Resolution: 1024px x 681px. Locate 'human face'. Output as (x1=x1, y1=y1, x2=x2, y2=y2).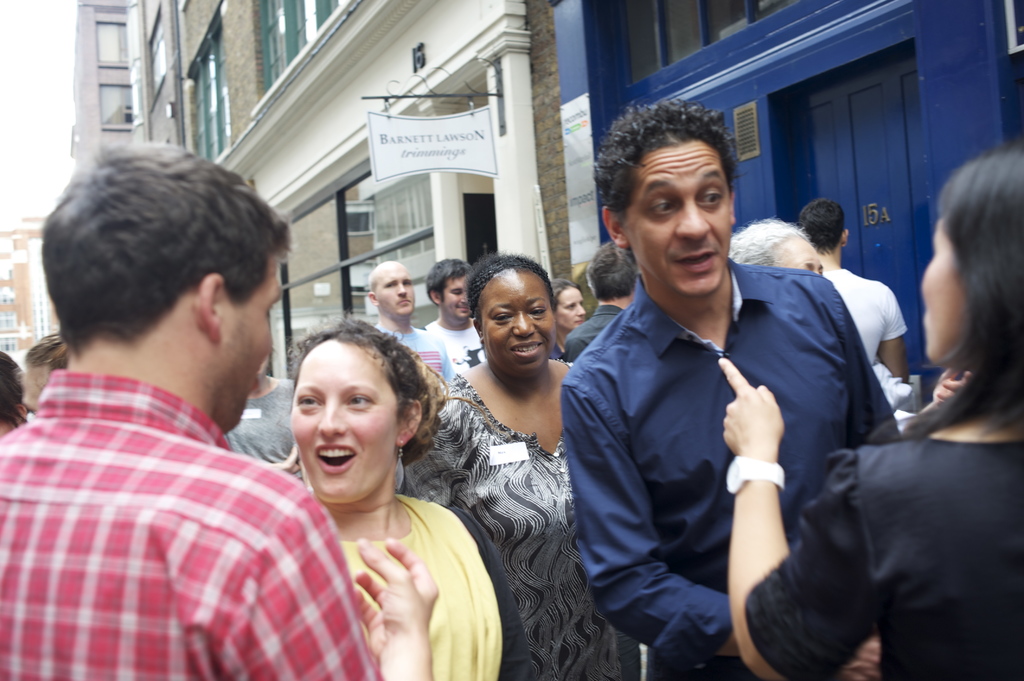
(x1=482, y1=268, x2=556, y2=373).
